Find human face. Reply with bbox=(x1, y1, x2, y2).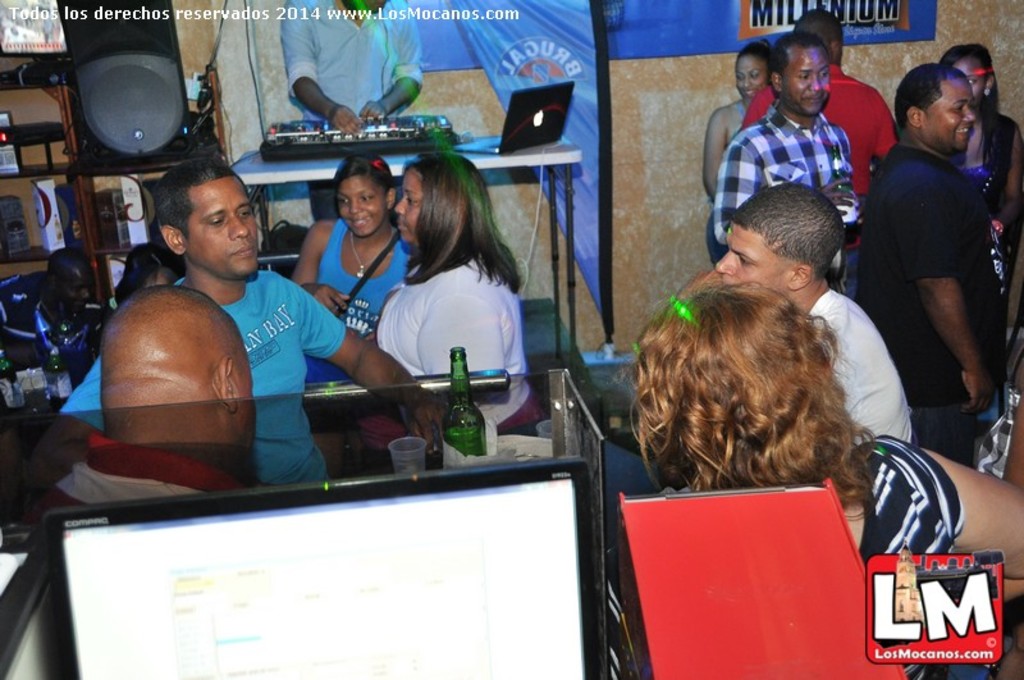
bbox=(712, 224, 774, 287).
